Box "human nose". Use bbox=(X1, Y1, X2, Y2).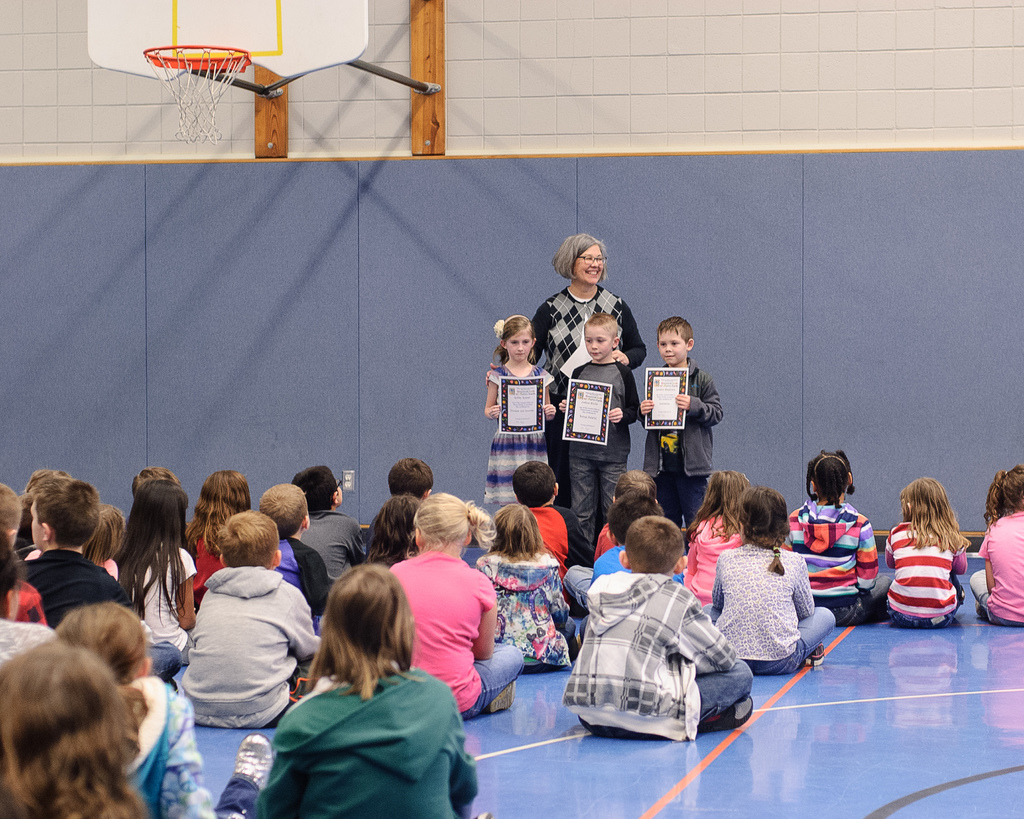
bbox=(665, 343, 671, 350).
